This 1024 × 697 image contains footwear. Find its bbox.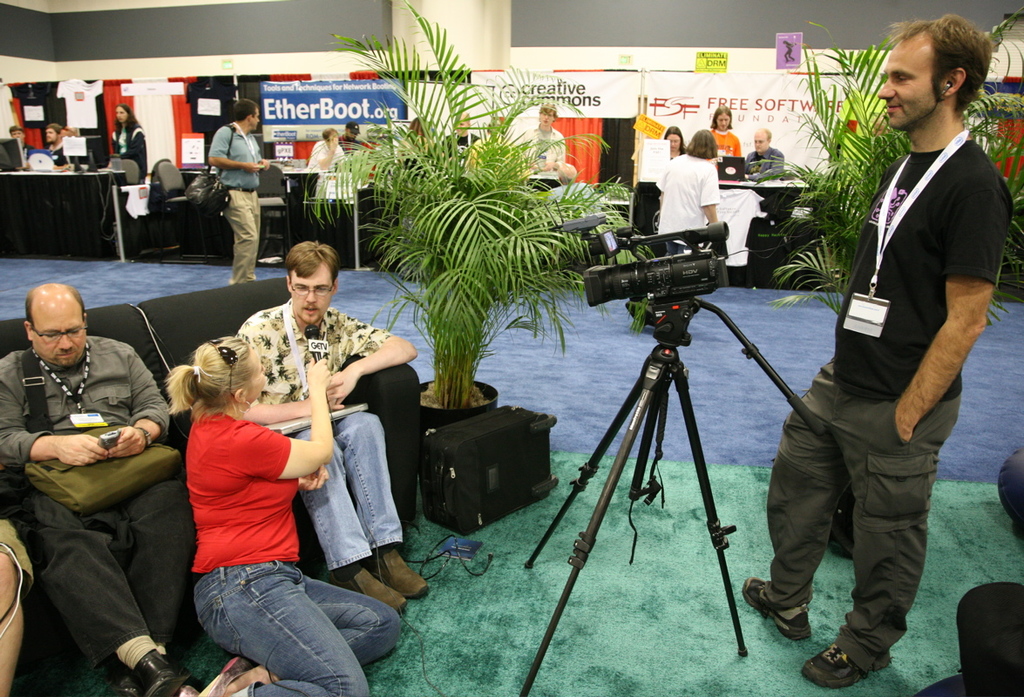
box(329, 568, 404, 609).
